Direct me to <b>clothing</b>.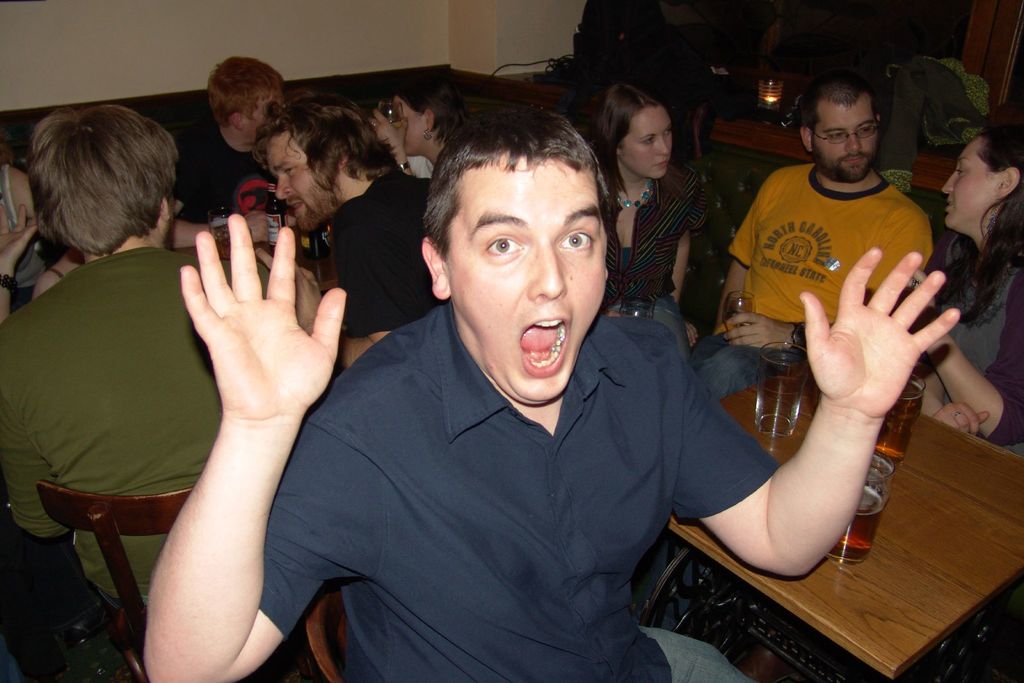
Direction: region(259, 268, 755, 676).
